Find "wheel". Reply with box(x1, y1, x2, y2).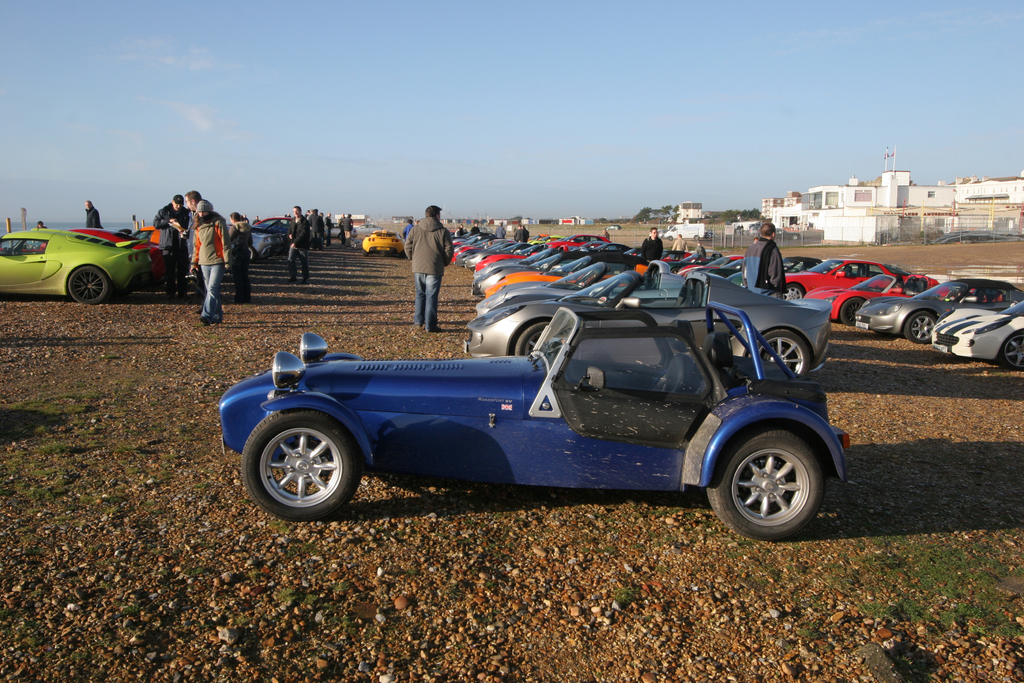
box(1002, 334, 1023, 370).
